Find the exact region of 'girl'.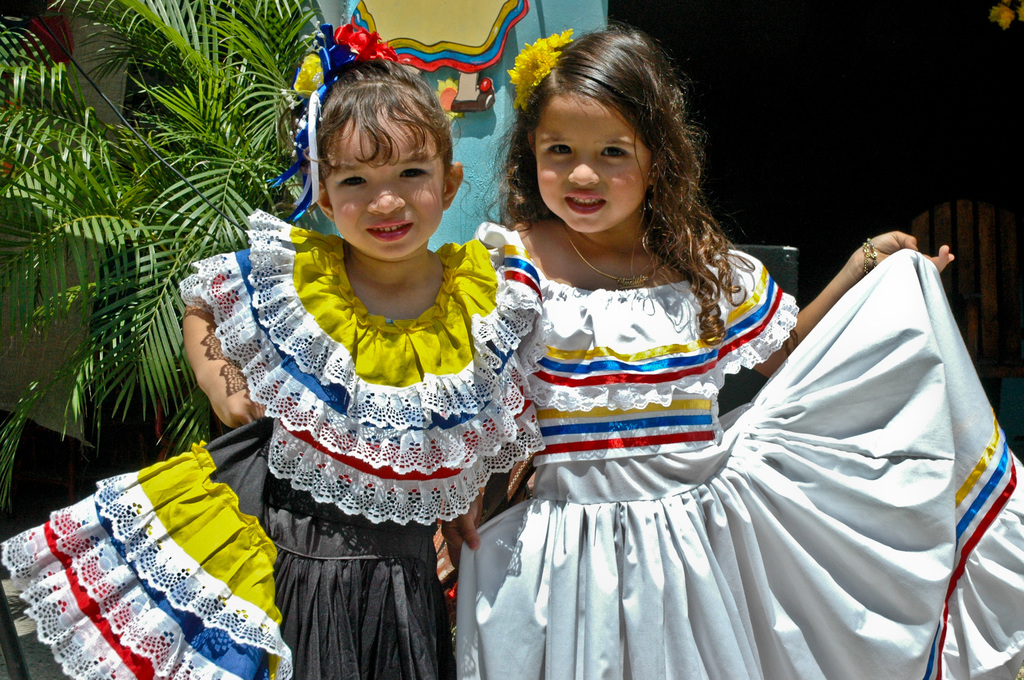
Exact region: 0/15/540/679.
